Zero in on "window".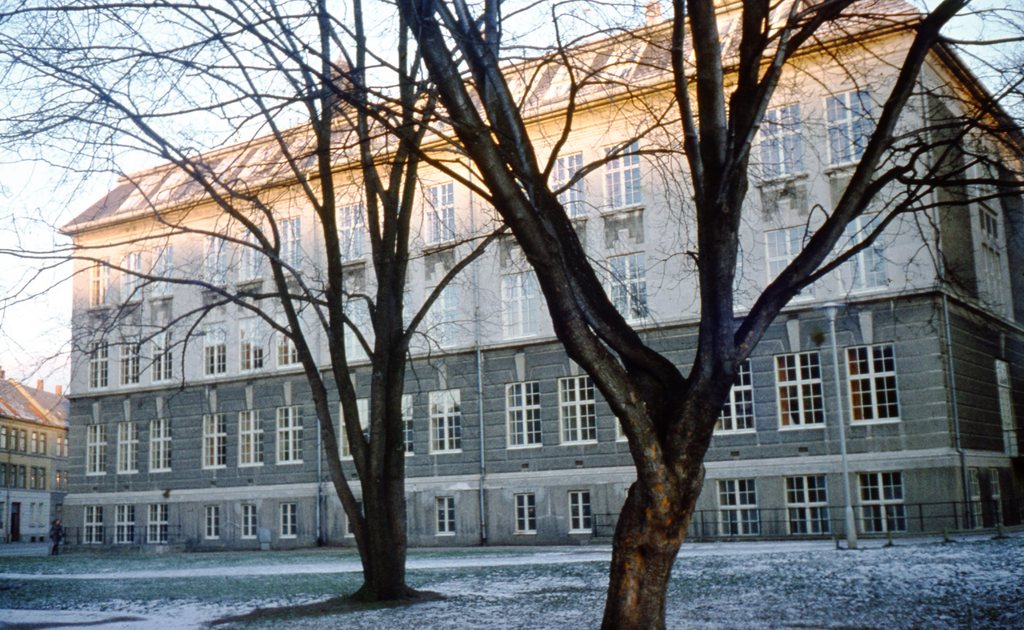
Zeroed in: 93, 257, 110, 308.
